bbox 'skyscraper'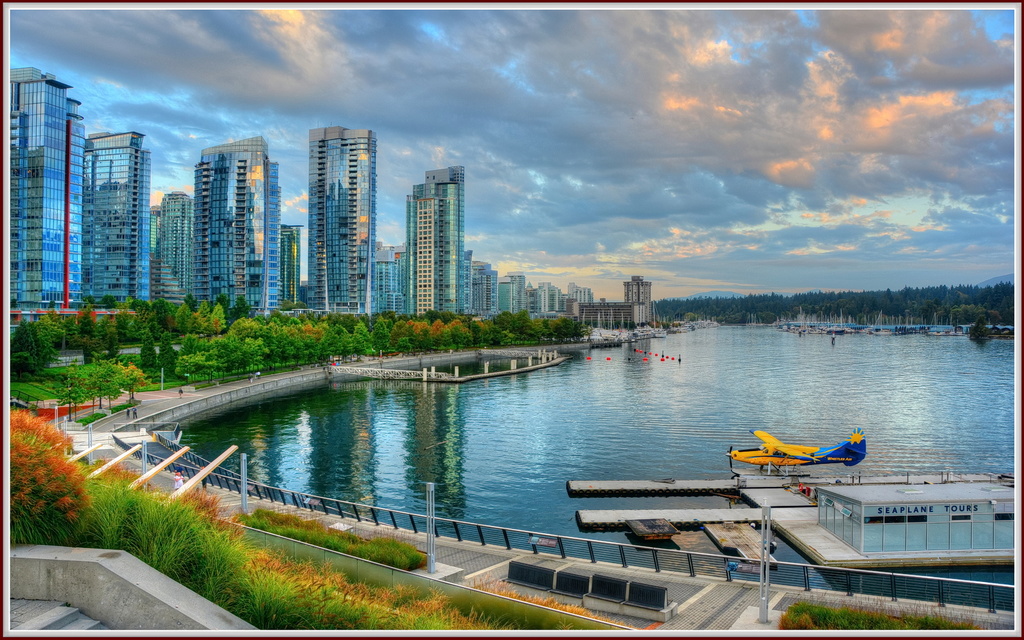
(left=83, top=127, right=148, bottom=316)
